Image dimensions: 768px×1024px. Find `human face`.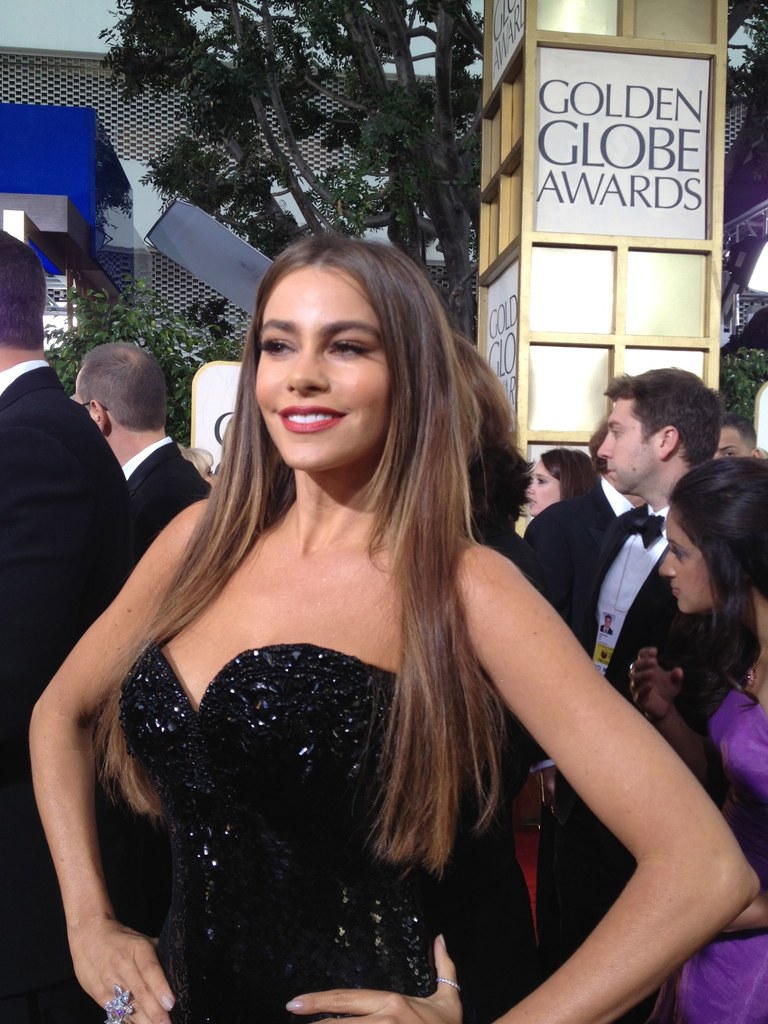
(left=662, top=518, right=708, bottom=612).
